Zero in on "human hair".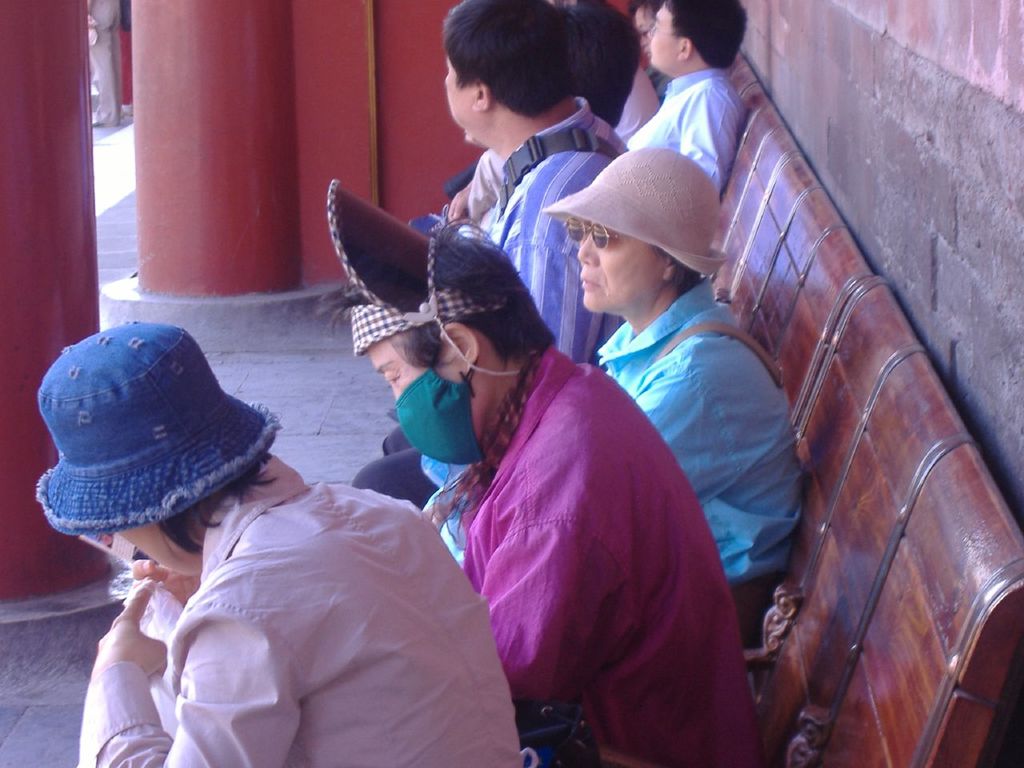
Zeroed in: (x1=629, y1=0, x2=663, y2=19).
